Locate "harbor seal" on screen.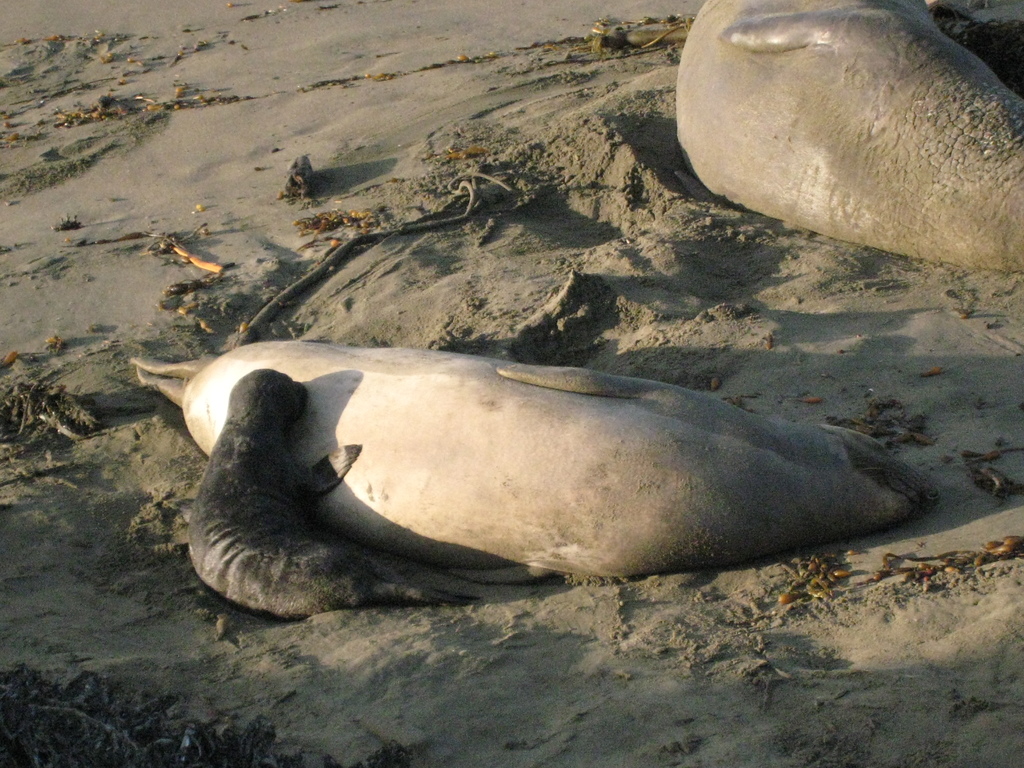
On screen at detection(188, 367, 479, 618).
